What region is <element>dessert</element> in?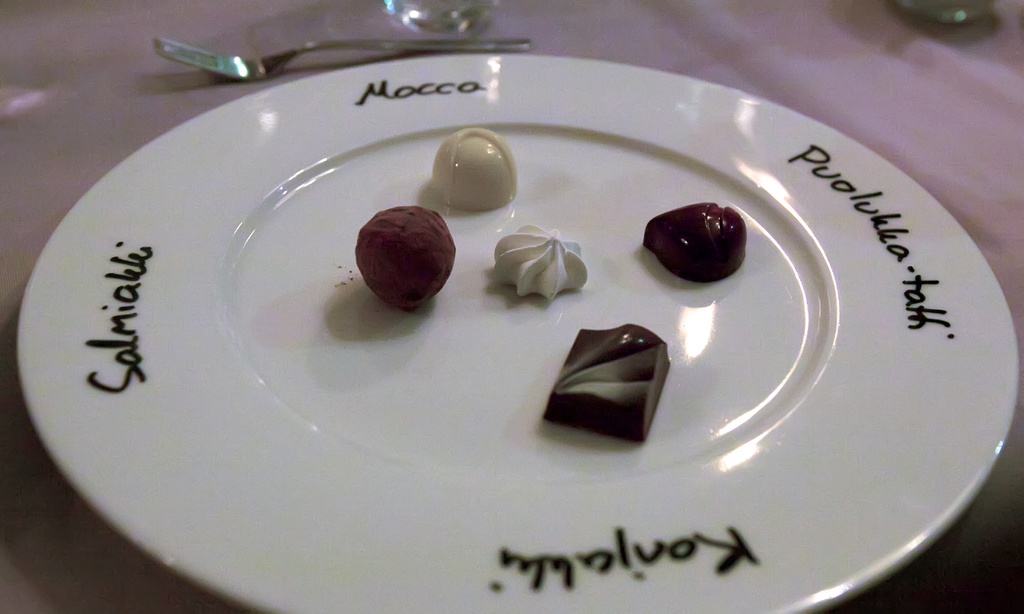
657, 204, 756, 290.
